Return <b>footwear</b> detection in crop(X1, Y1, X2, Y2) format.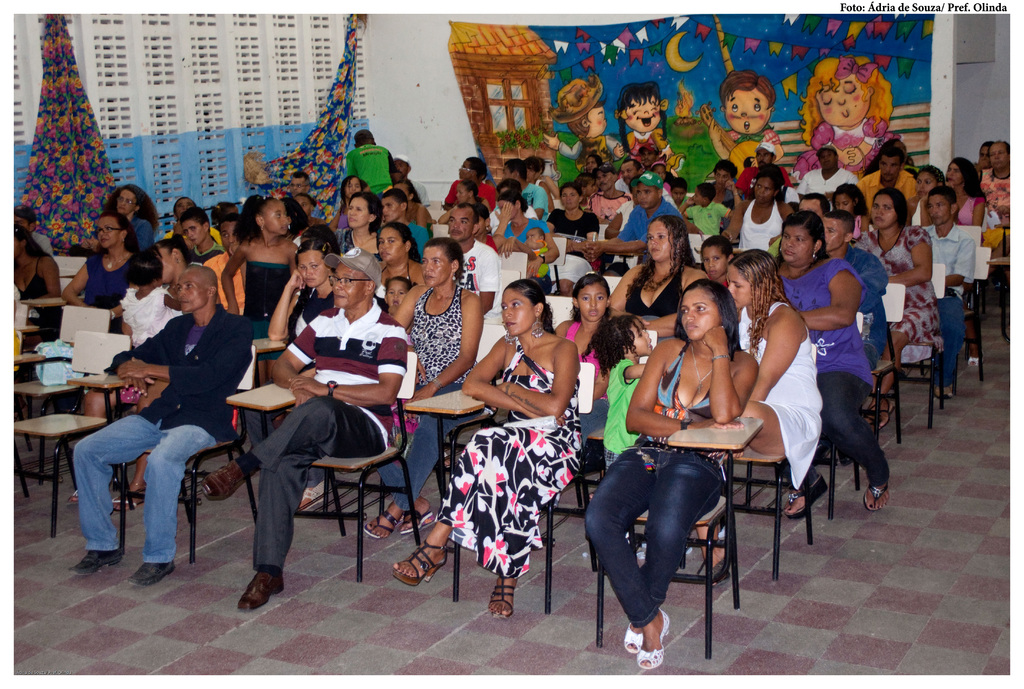
crop(364, 512, 396, 535).
